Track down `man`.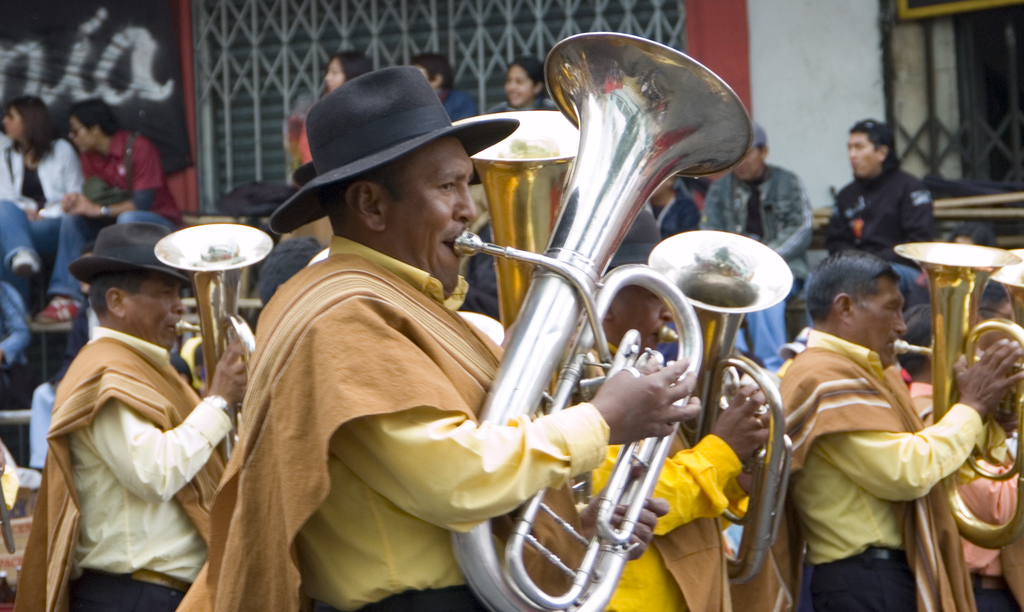
Tracked to [x1=974, y1=276, x2=1023, y2=361].
